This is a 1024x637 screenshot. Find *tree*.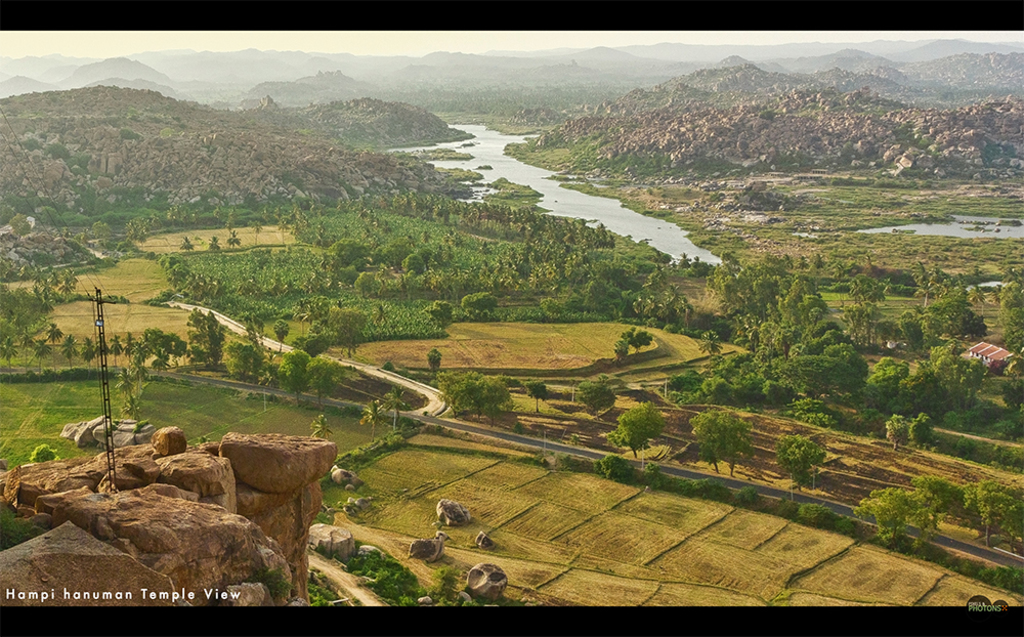
Bounding box: crop(788, 393, 841, 428).
